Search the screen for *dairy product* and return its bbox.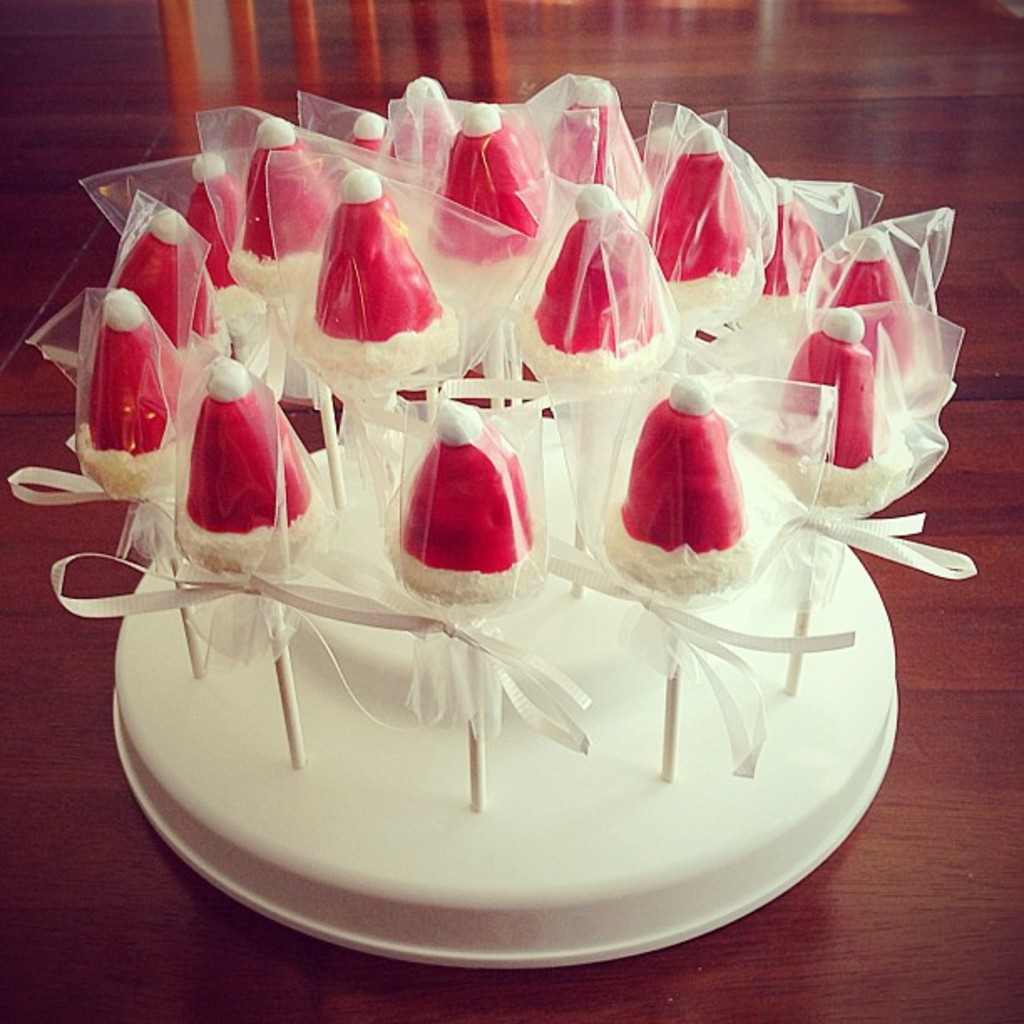
Found: [left=229, top=109, right=335, bottom=296].
